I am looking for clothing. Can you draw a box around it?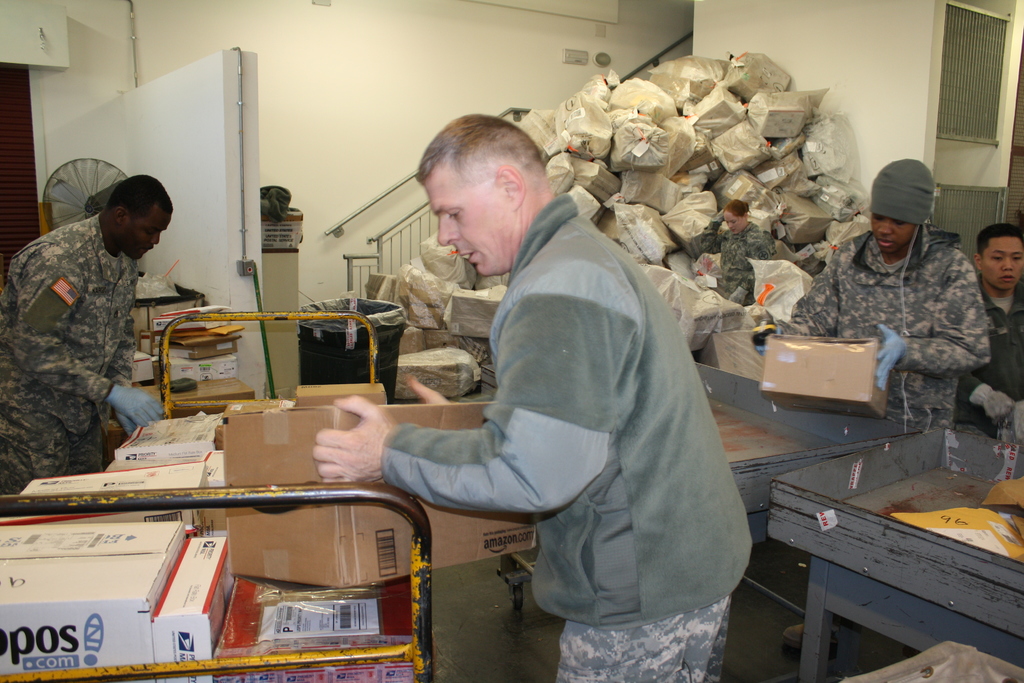
Sure, the bounding box is locate(0, 214, 140, 494).
